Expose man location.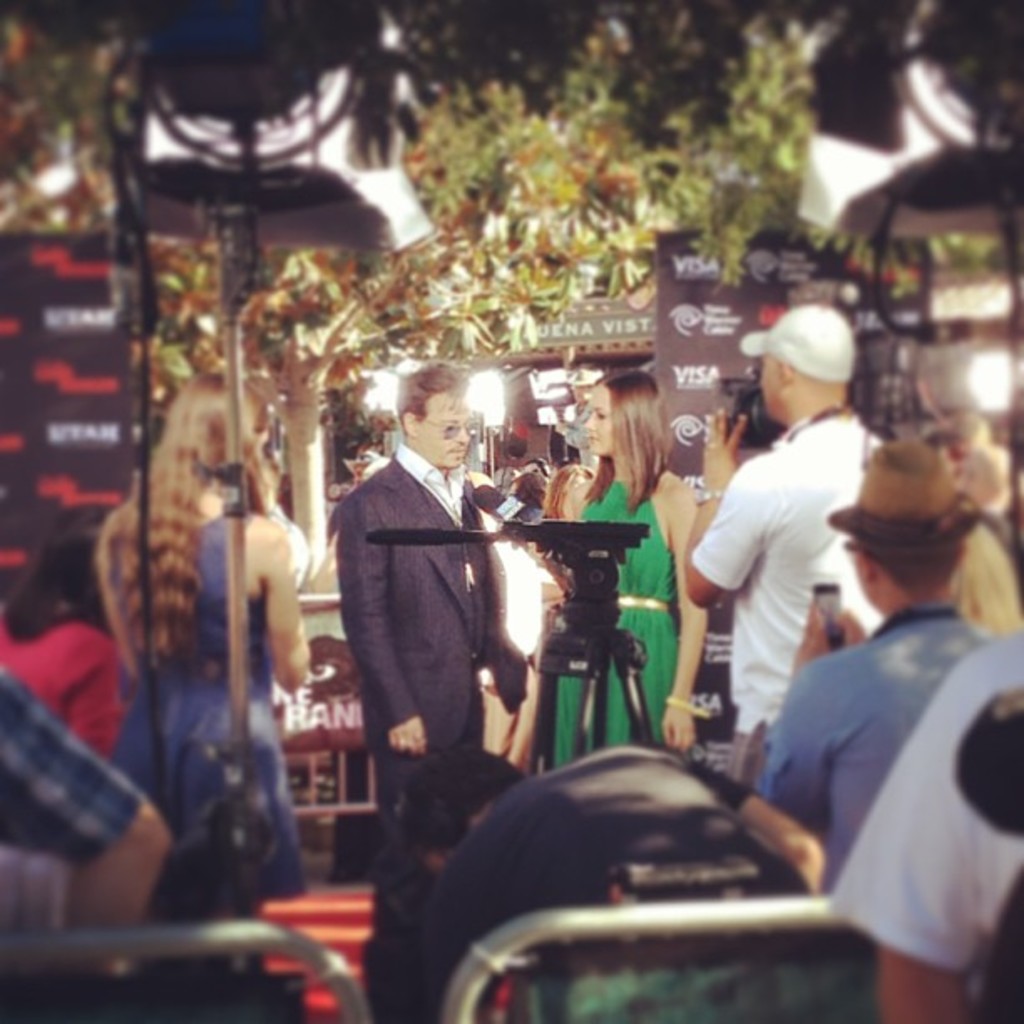
Exposed at [x1=761, y1=445, x2=986, y2=895].
